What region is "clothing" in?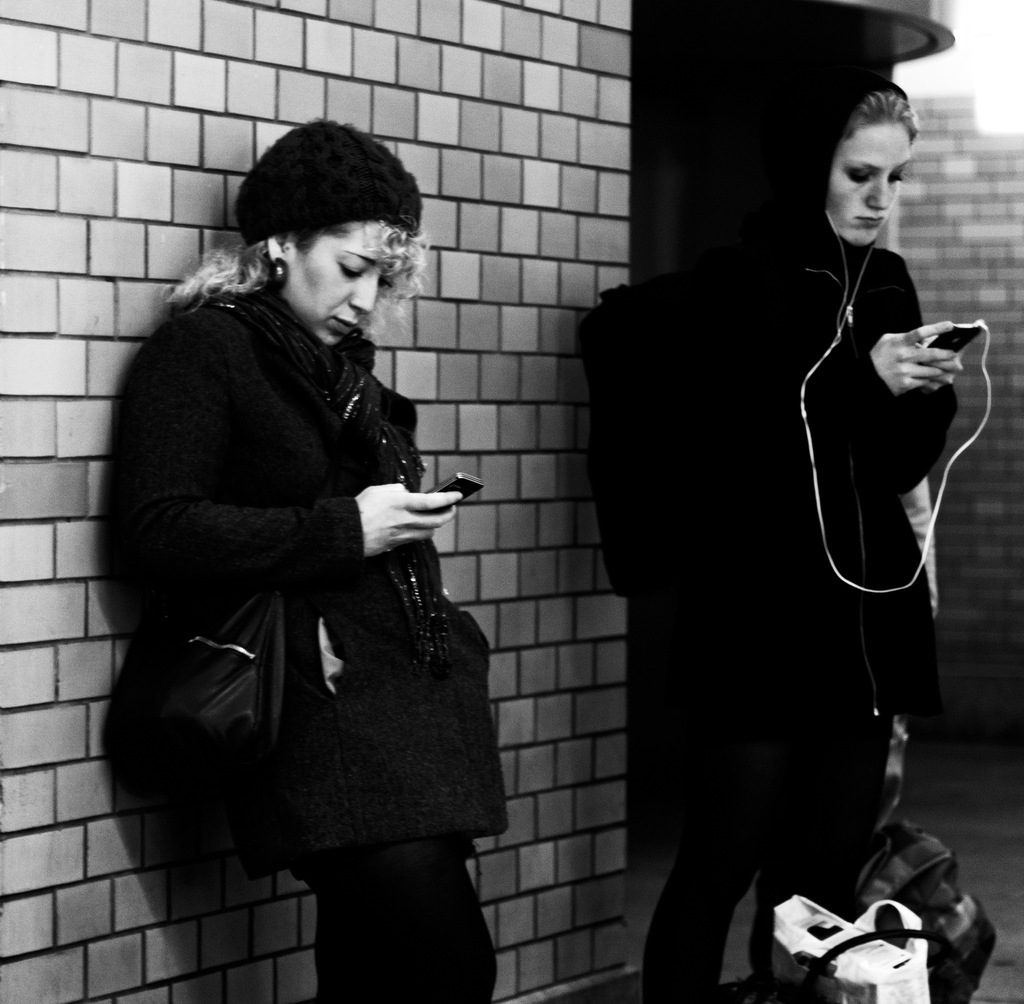
631 74 943 857.
